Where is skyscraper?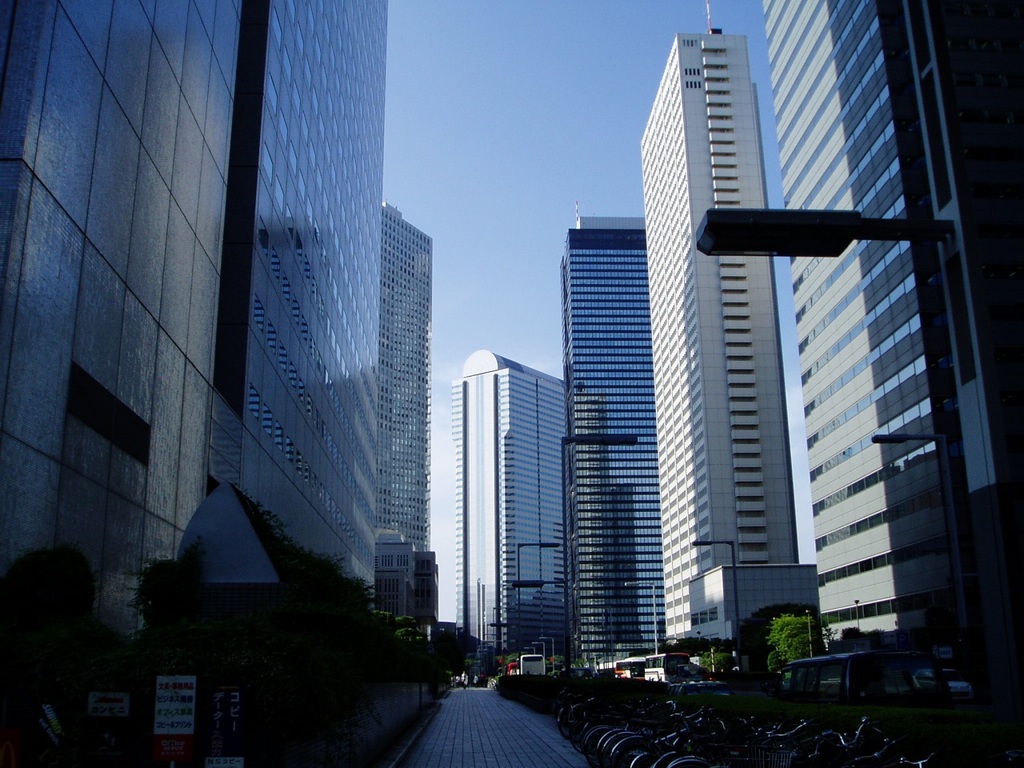
{"left": 0, "top": 0, "right": 393, "bottom": 764}.
